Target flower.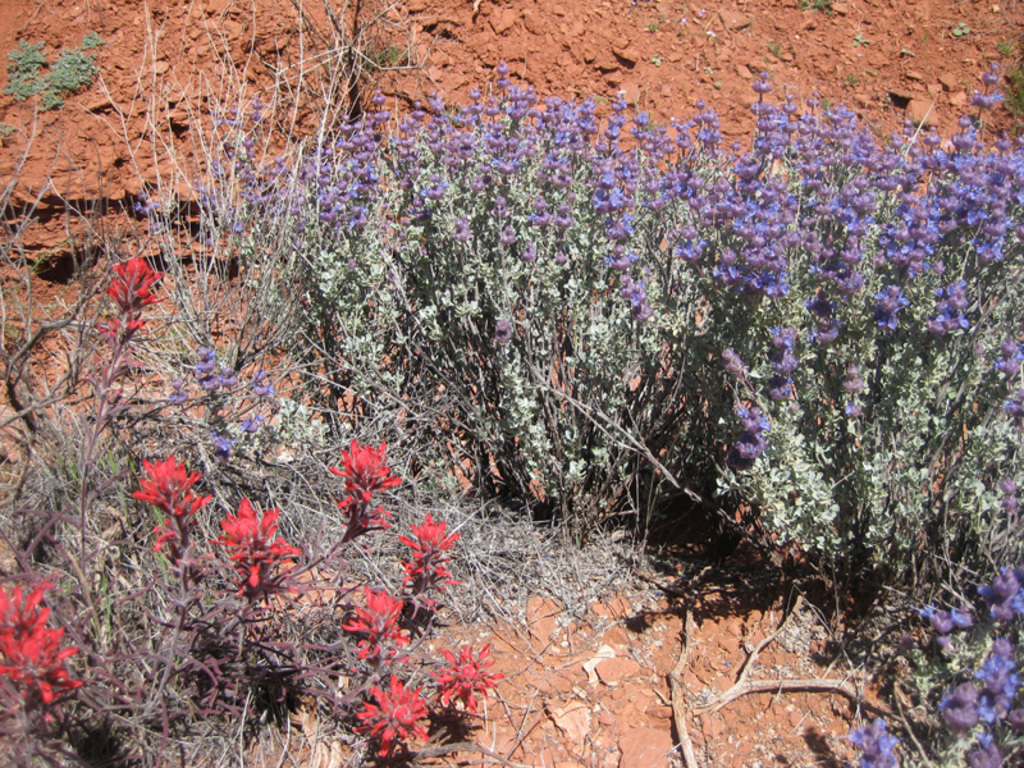
Target region: 846,713,895,767.
